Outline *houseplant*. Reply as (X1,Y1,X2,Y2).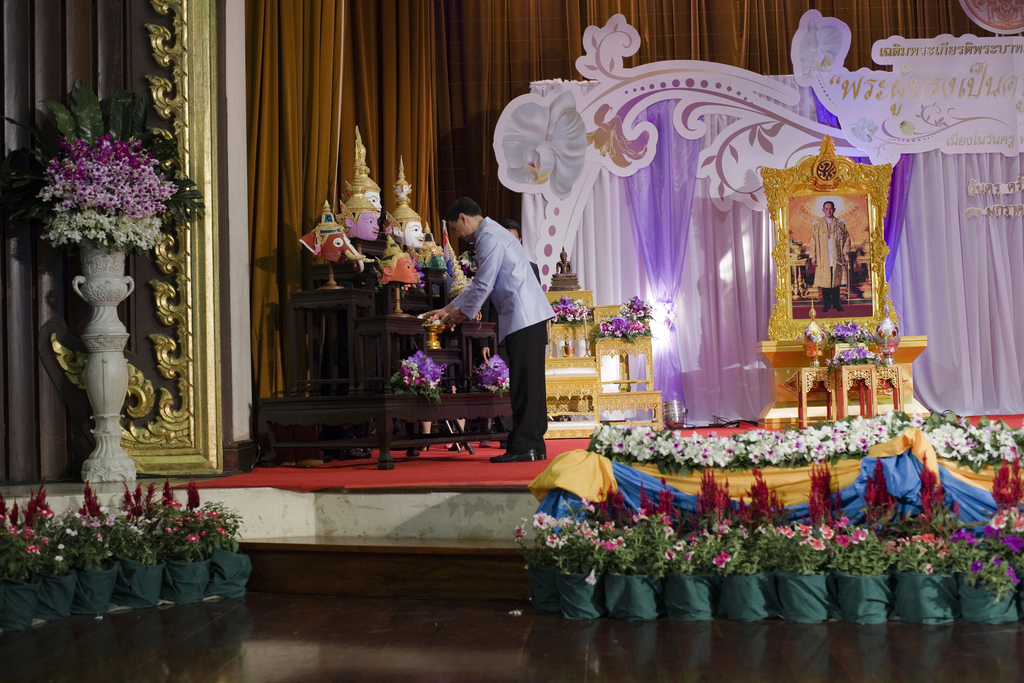
(729,508,771,632).
